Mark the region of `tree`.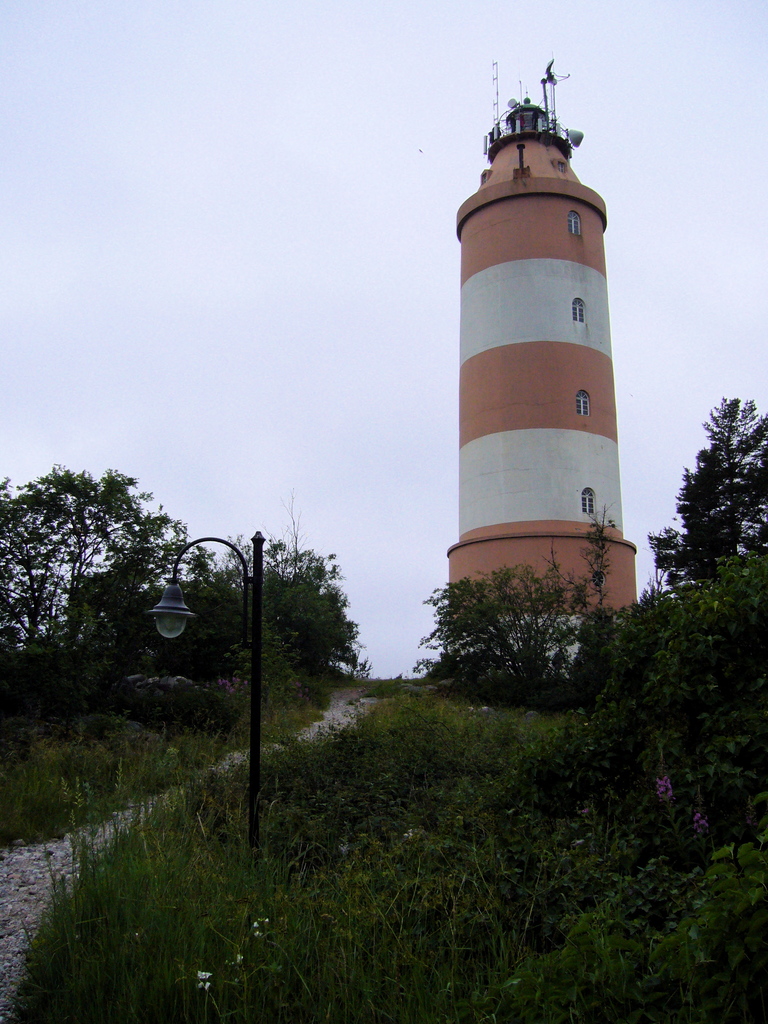
Region: bbox=(416, 564, 628, 694).
